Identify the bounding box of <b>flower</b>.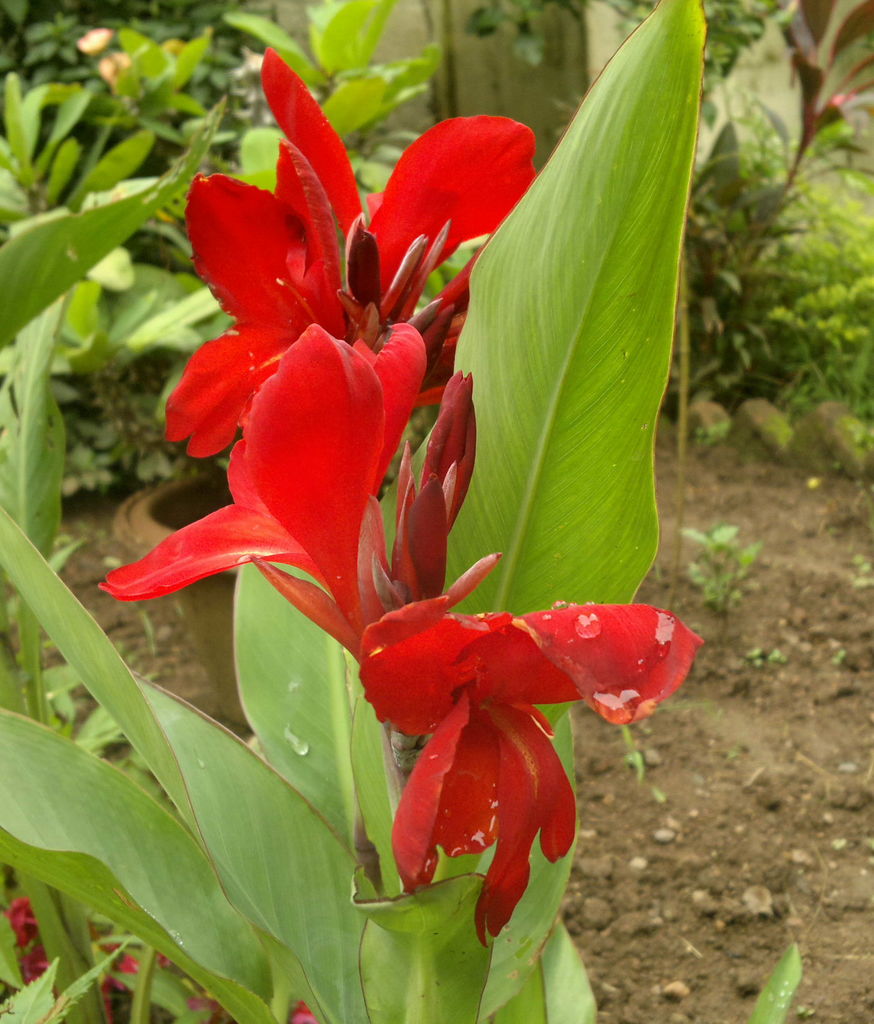
region(155, 40, 486, 627).
